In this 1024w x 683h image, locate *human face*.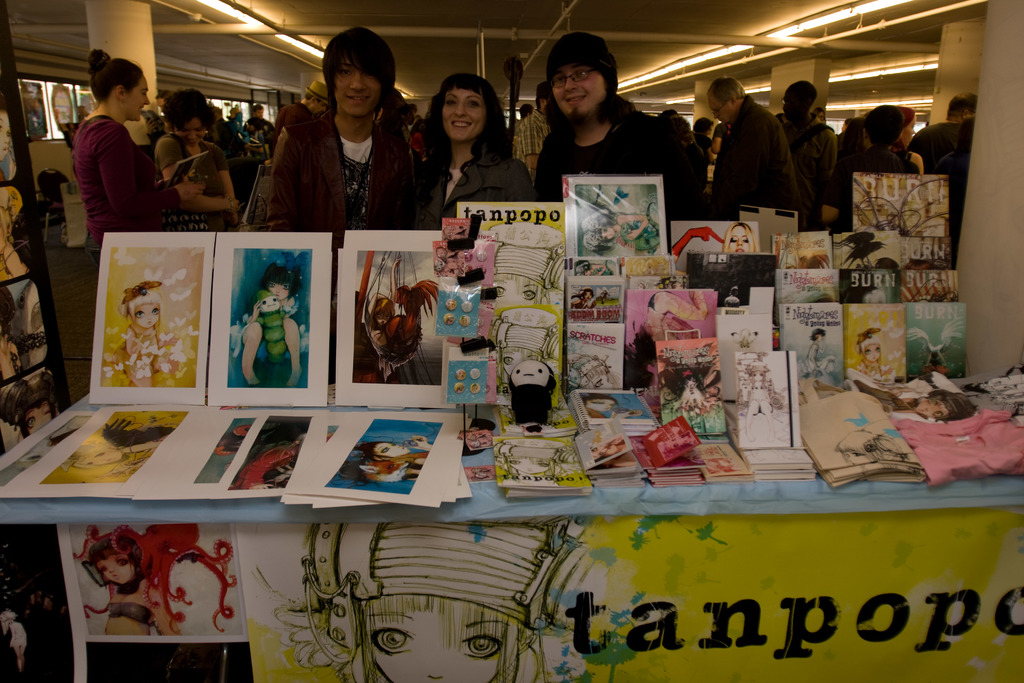
Bounding box: bbox=[753, 371, 765, 381].
